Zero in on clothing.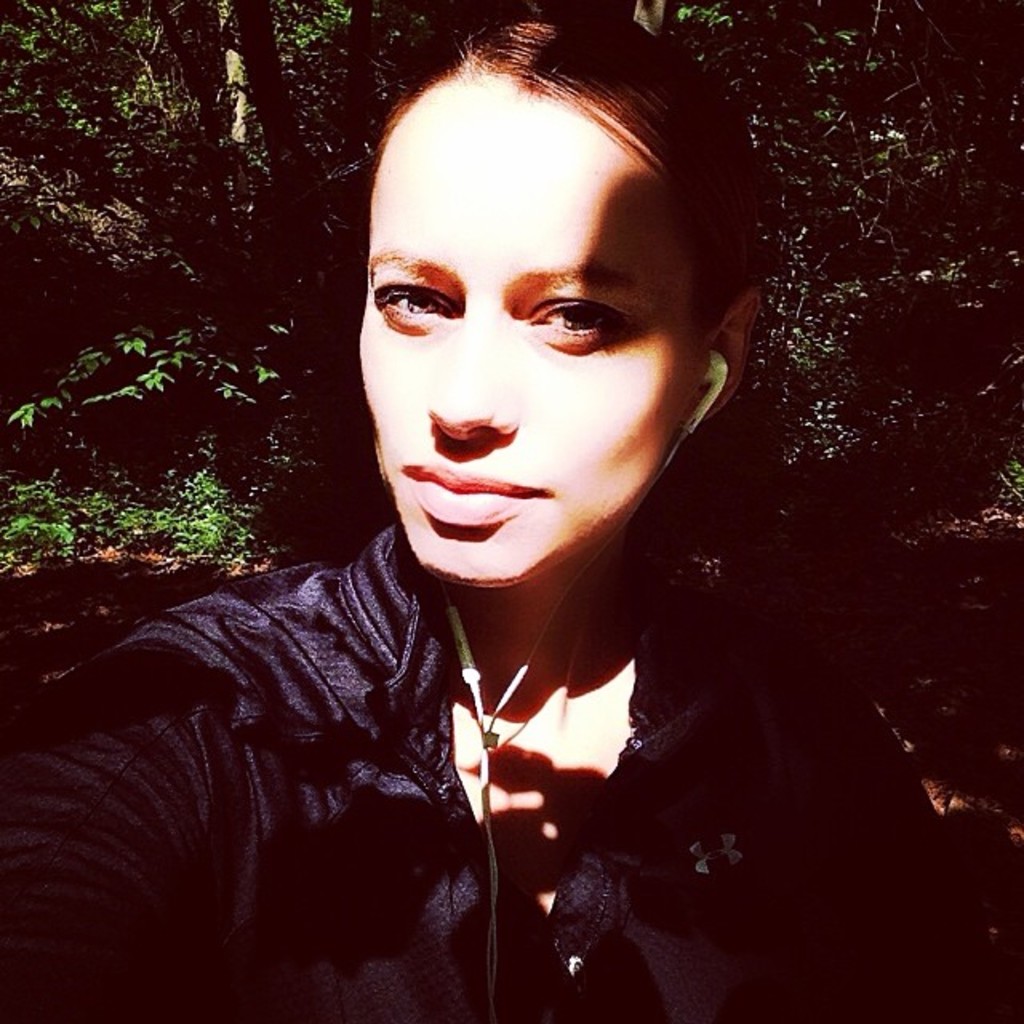
Zeroed in: <bbox>26, 434, 926, 987</bbox>.
